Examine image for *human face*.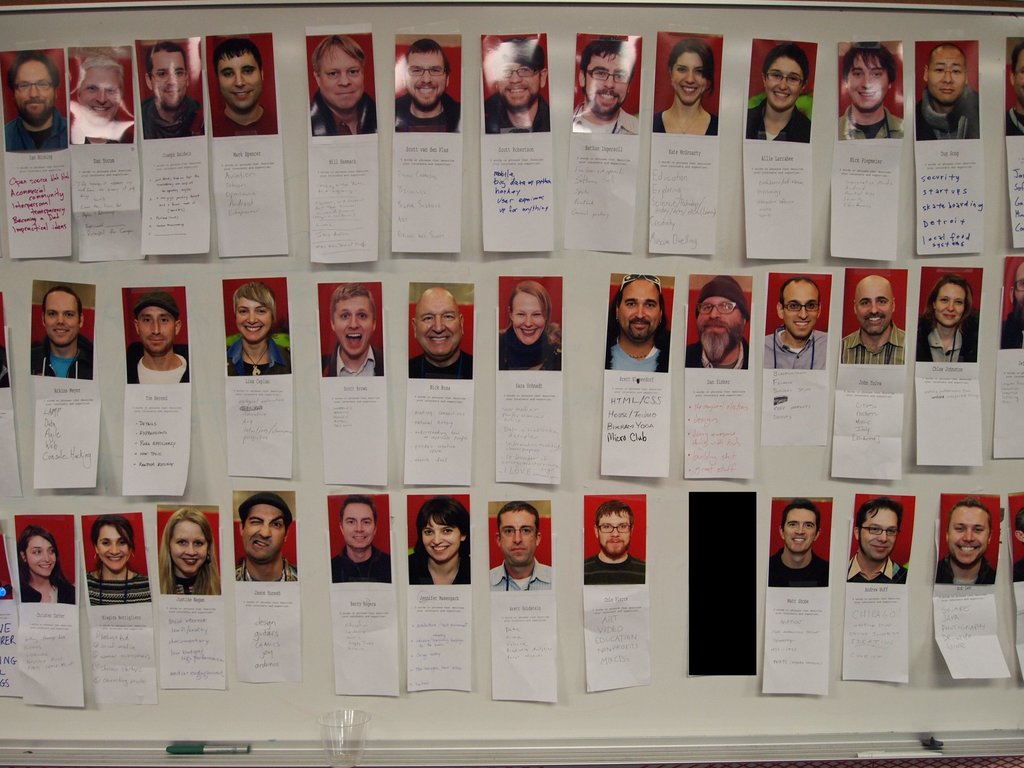
Examination result: select_region(496, 61, 538, 108).
